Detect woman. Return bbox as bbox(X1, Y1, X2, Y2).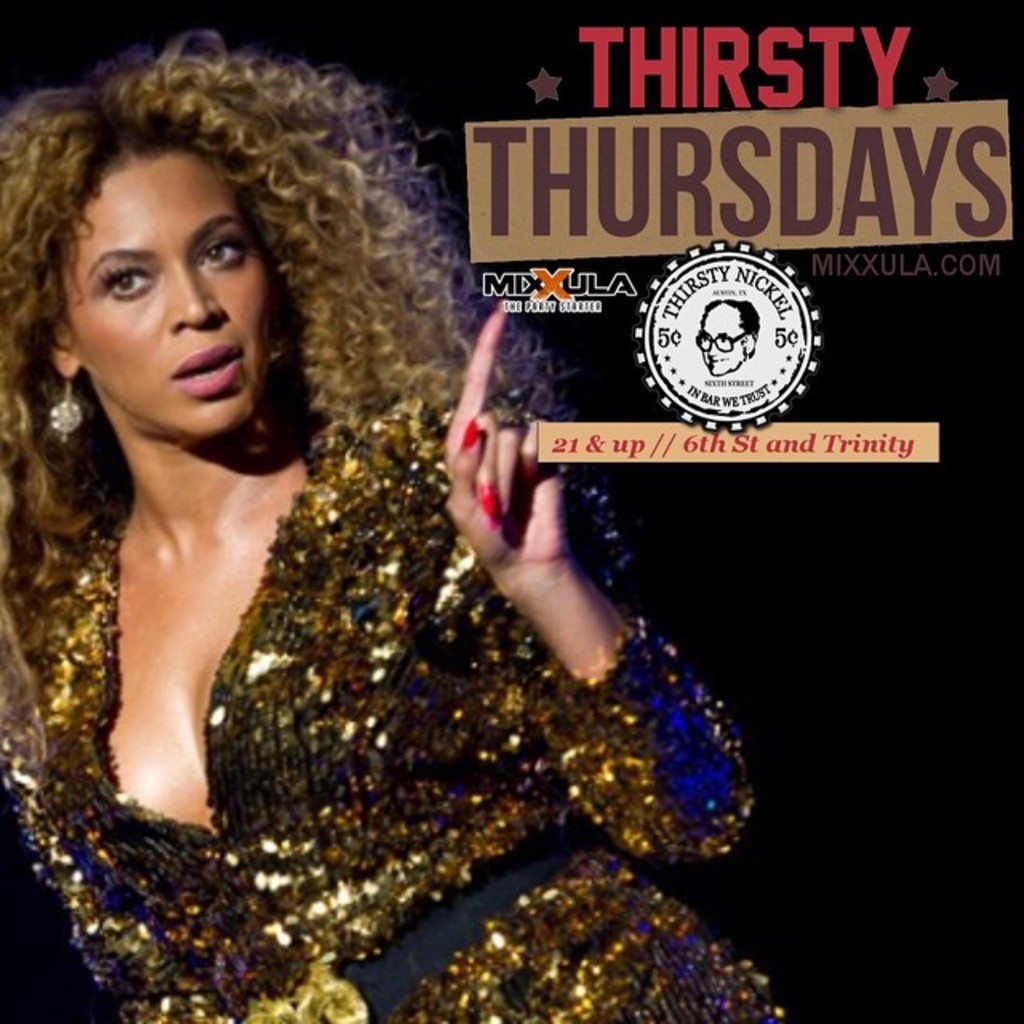
bbox(19, 10, 707, 970).
